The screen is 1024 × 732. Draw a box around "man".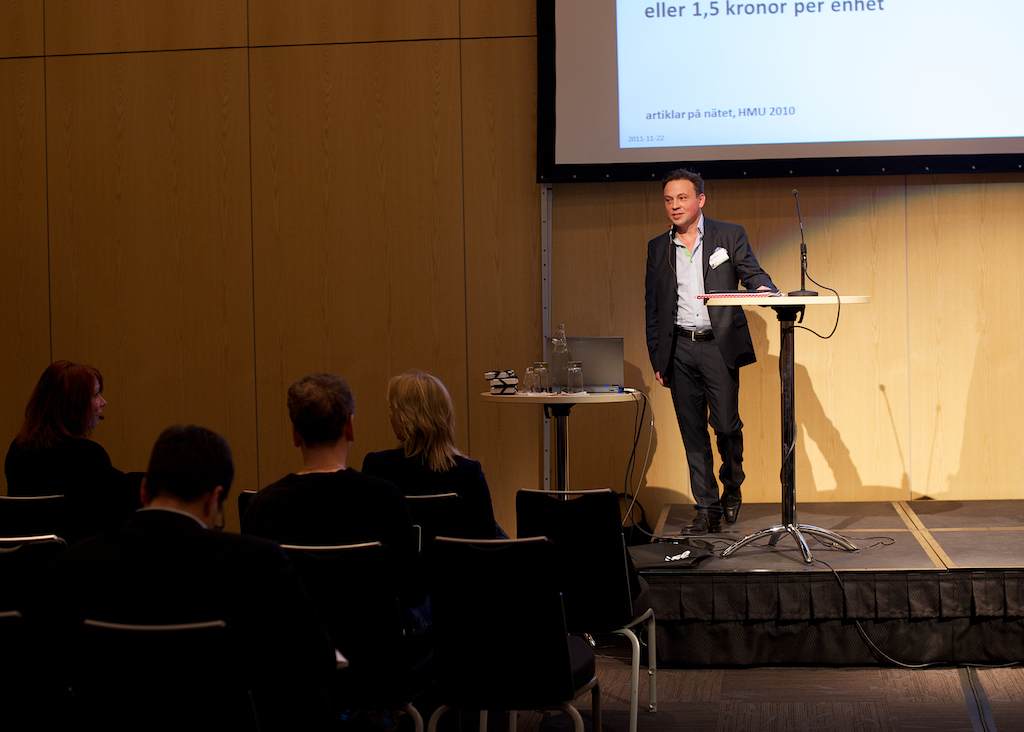
[x1=41, y1=423, x2=279, y2=633].
